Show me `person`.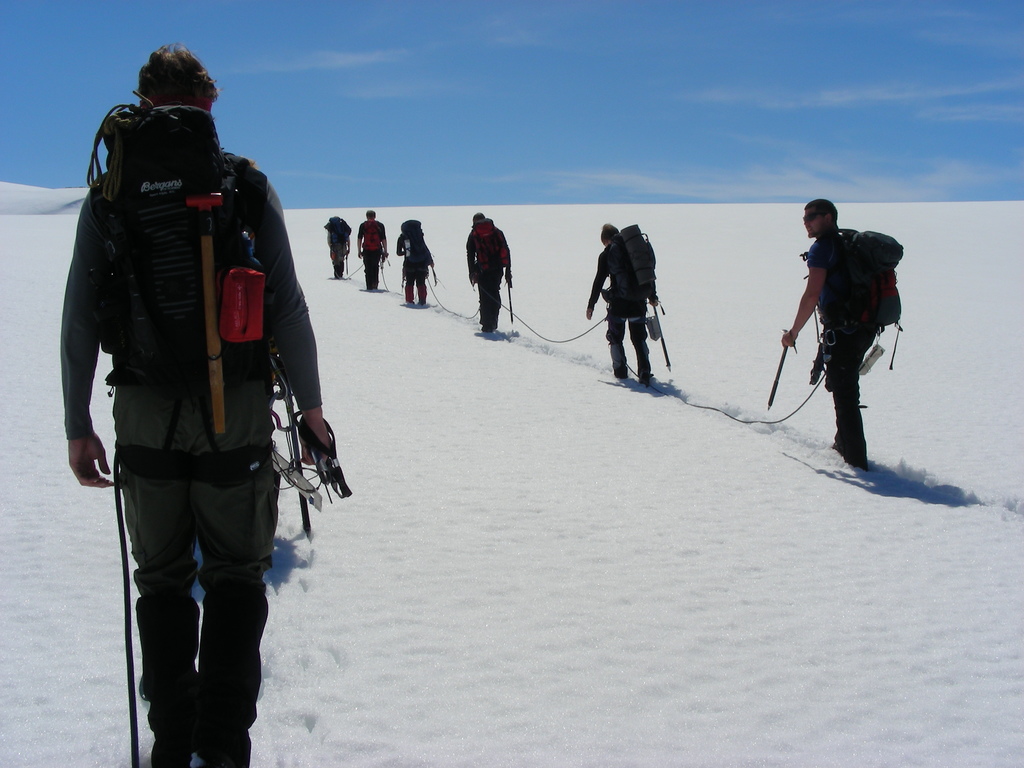
`person` is here: left=398, top=223, right=433, bottom=307.
